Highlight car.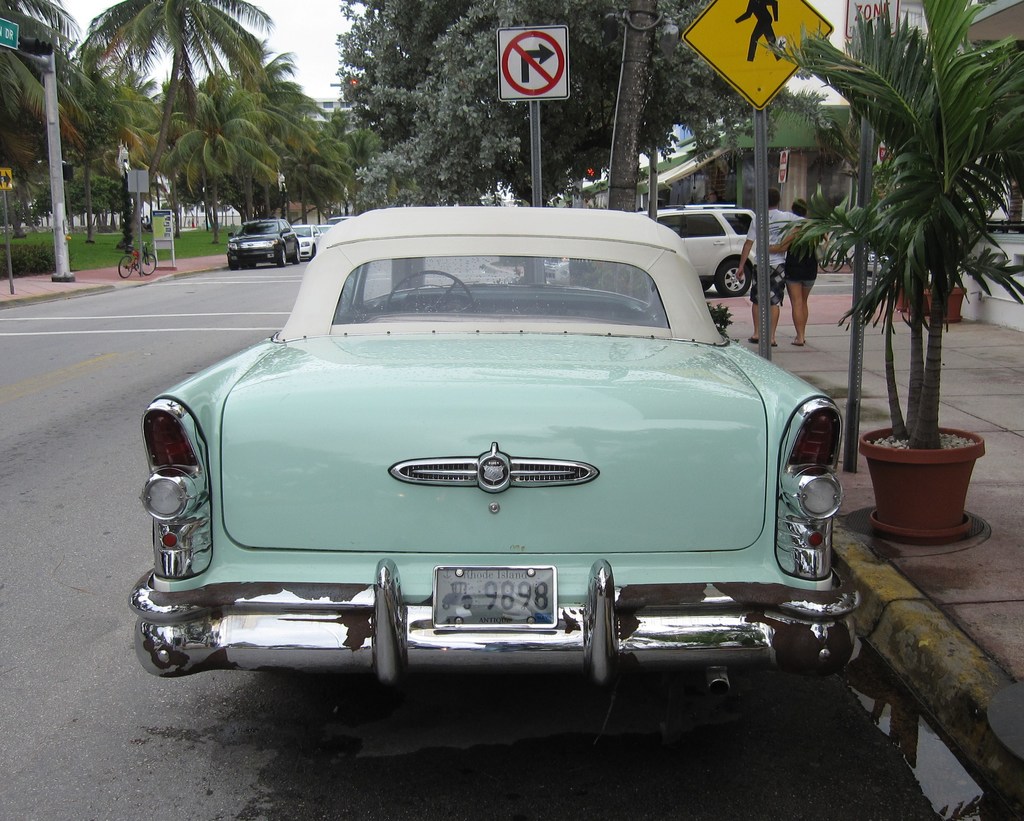
Highlighted region: [x1=483, y1=200, x2=760, y2=293].
